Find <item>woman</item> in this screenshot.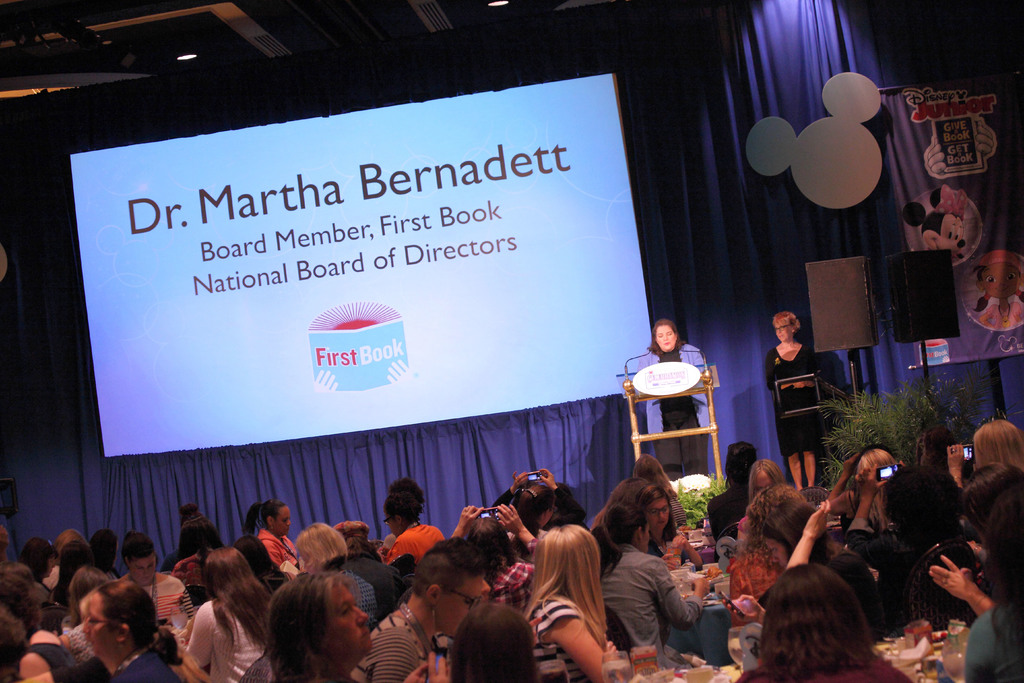
The bounding box for <item>woman</item> is x1=294, y1=523, x2=380, y2=625.
